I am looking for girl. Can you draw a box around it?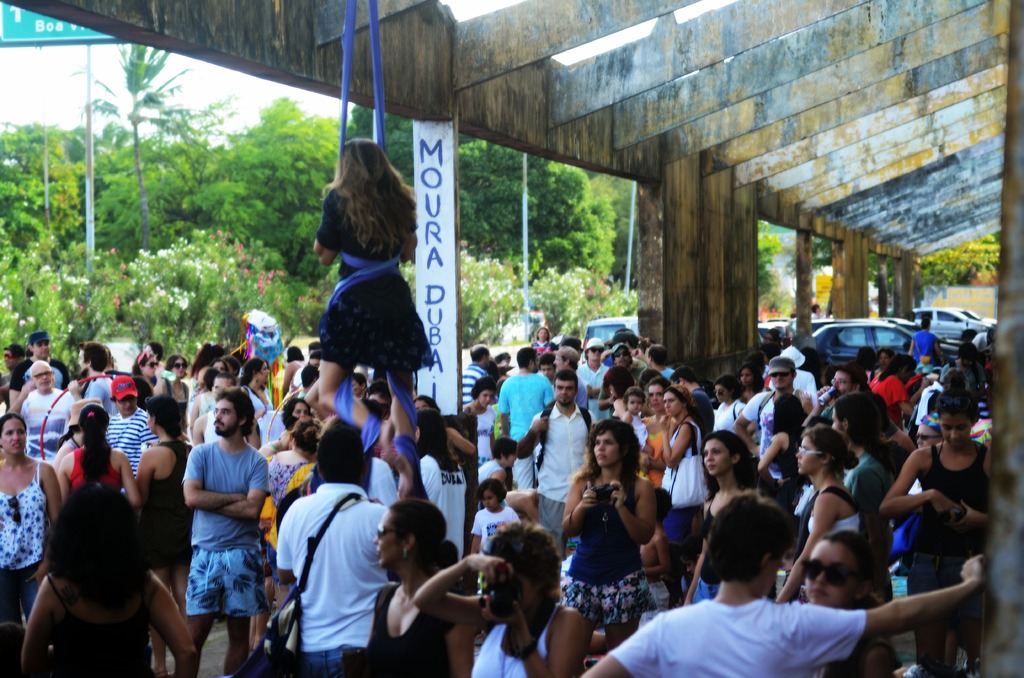
Sure, the bounding box is BBox(471, 478, 515, 556).
